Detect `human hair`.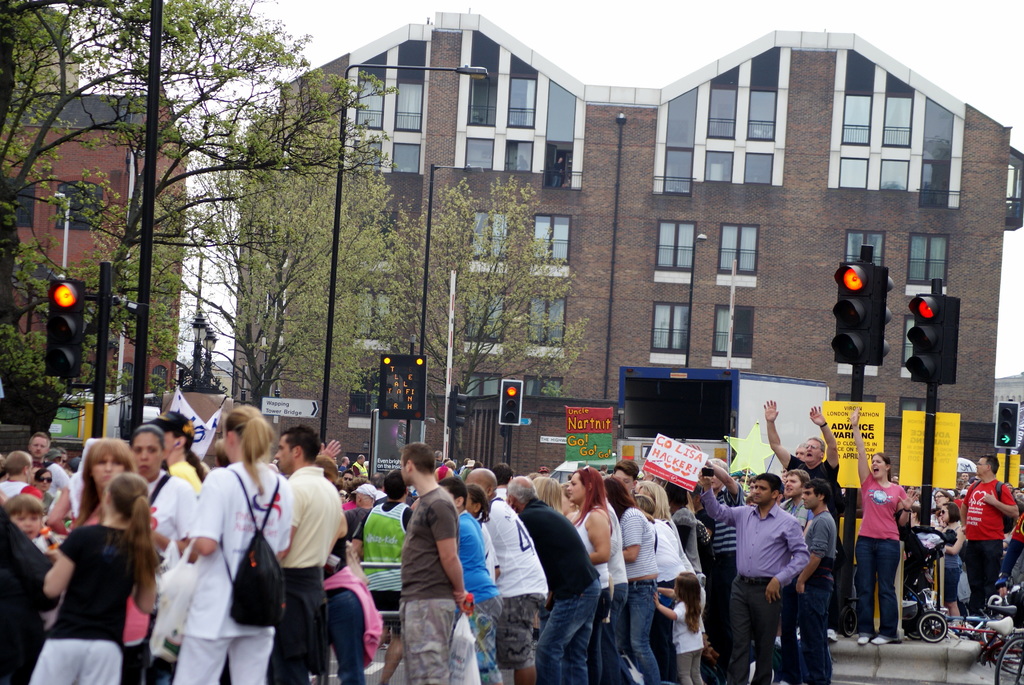
Detected at 400,441,434,474.
